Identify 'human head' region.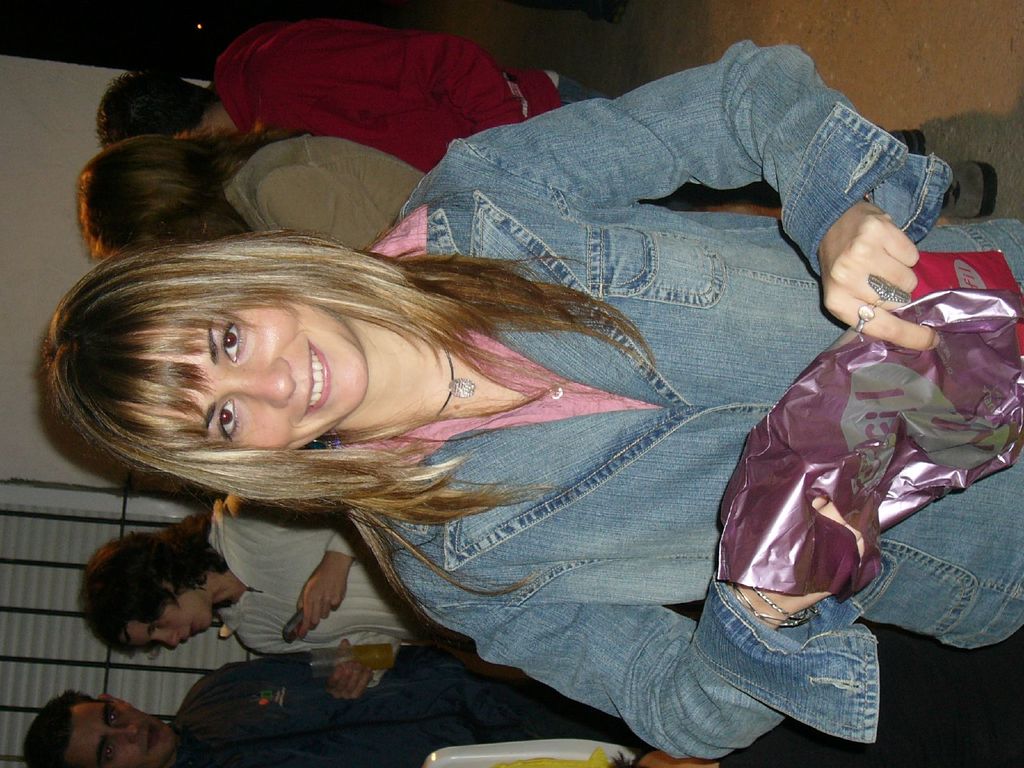
Region: (x1=79, y1=140, x2=222, y2=252).
